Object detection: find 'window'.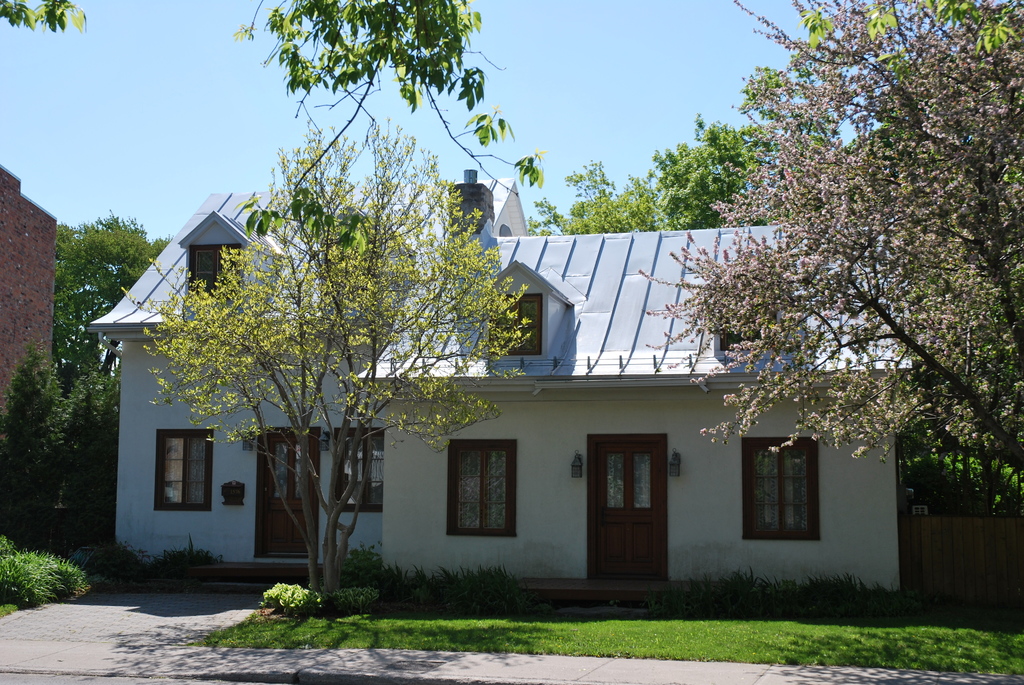
bbox=(440, 437, 514, 533).
